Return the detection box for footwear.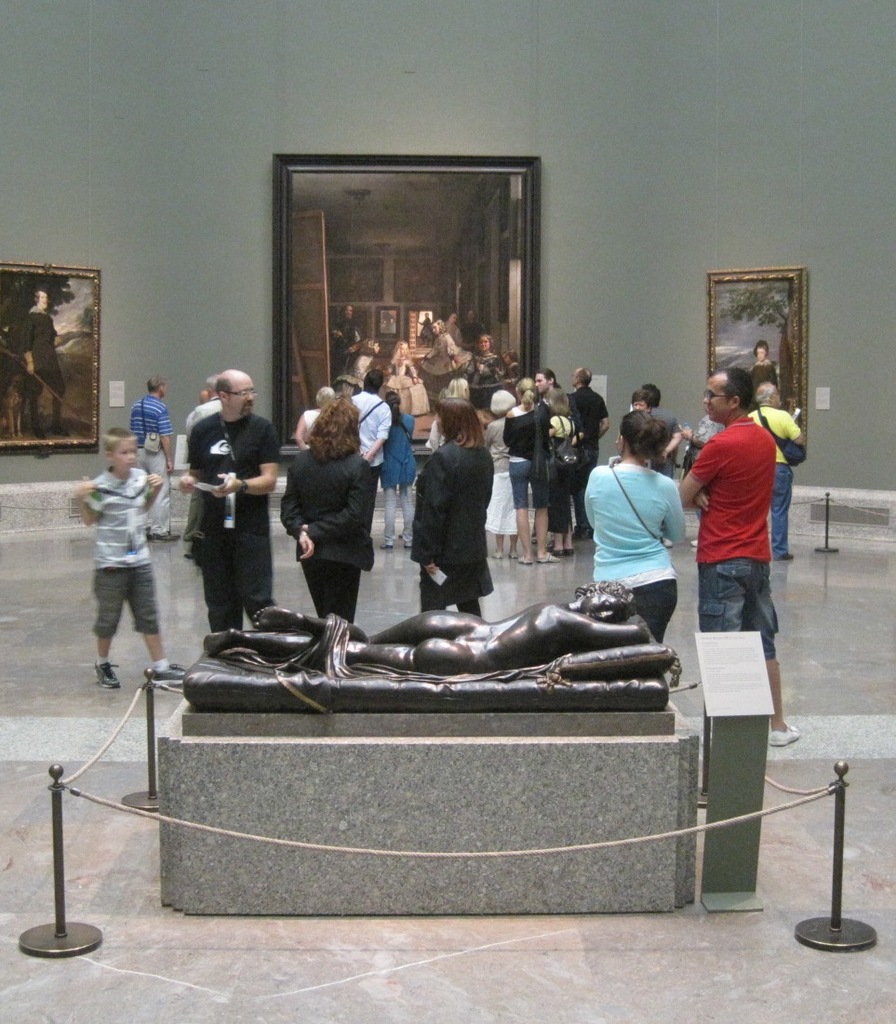
bbox=[765, 718, 806, 752].
